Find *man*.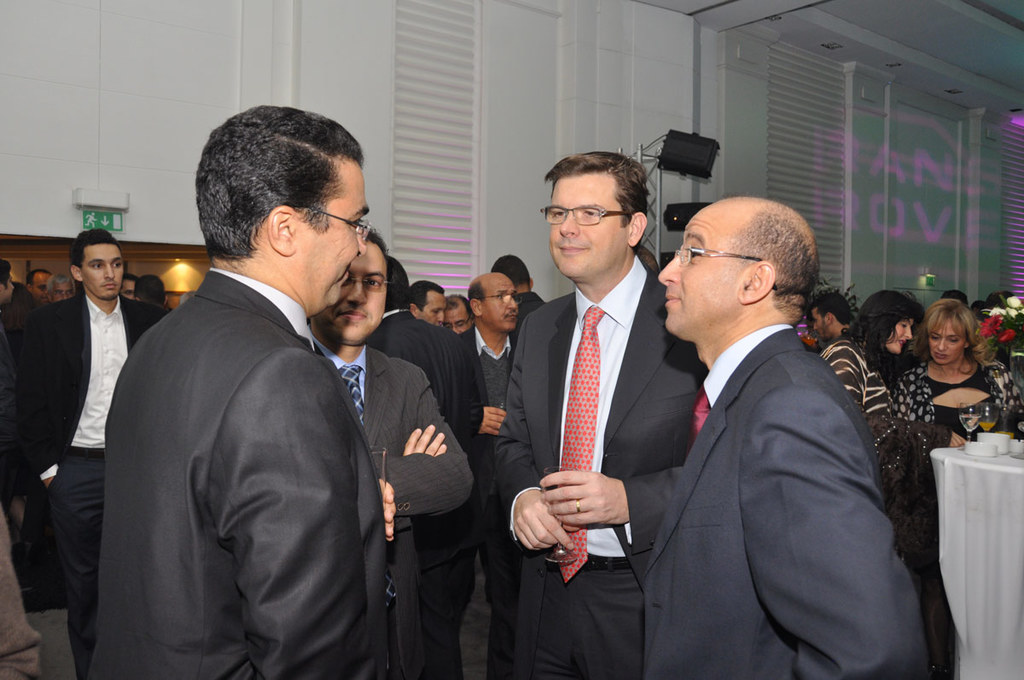
{"x1": 135, "y1": 271, "x2": 166, "y2": 308}.
